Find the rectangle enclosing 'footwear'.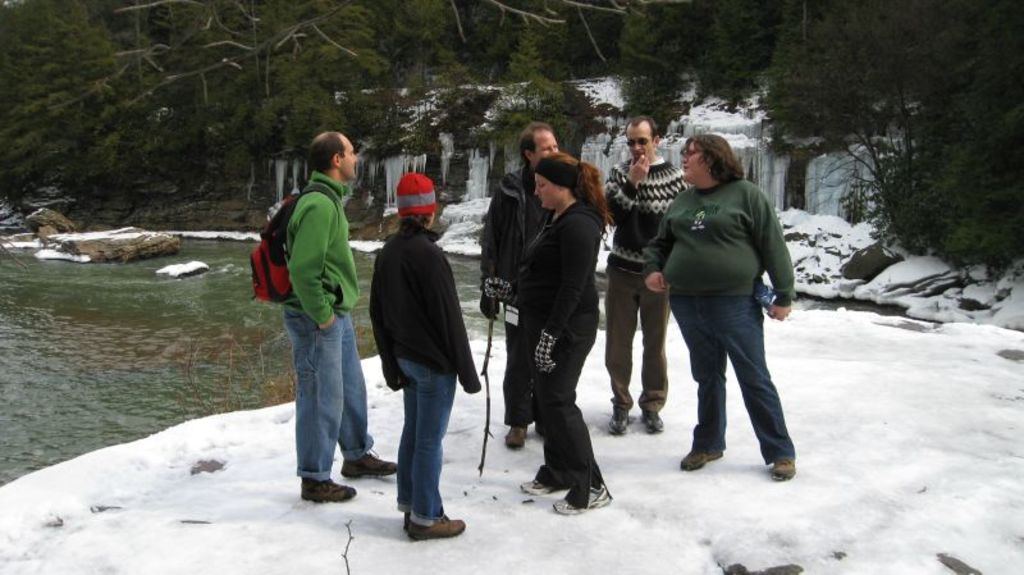
left=503, top=425, right=527, bottom=449.
